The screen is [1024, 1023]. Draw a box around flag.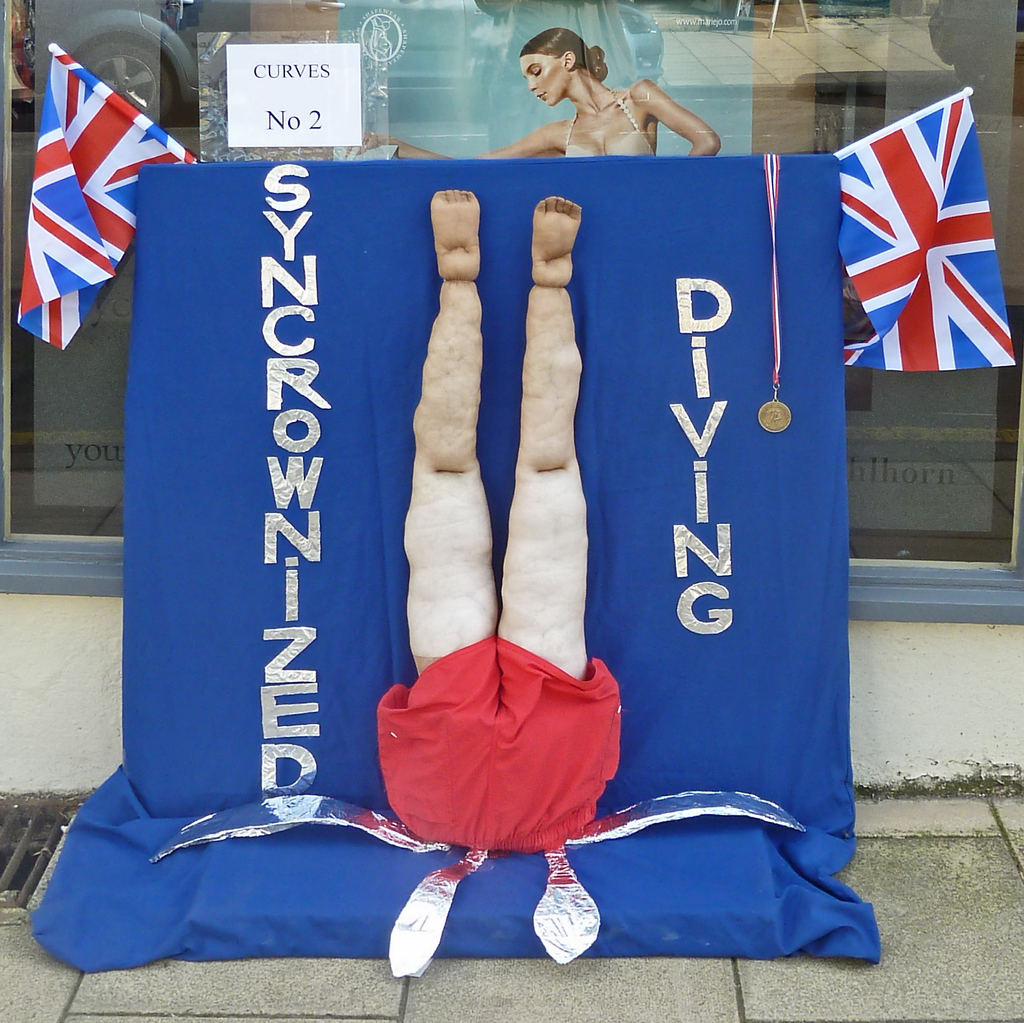
(x1=5, y1=44, x2=163, y2=367).
